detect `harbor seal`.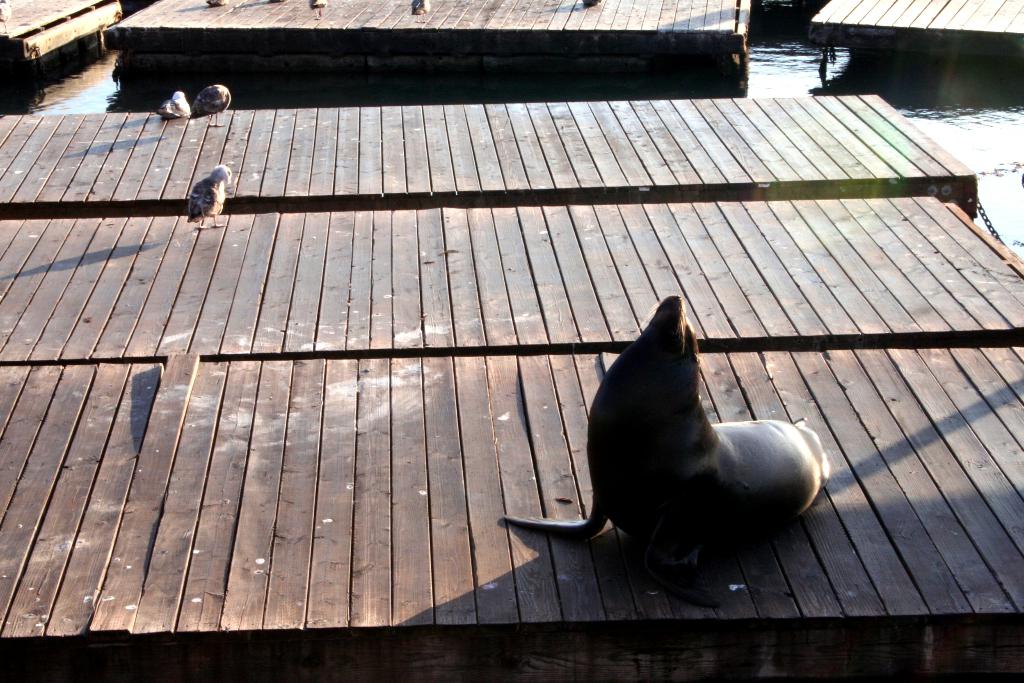
Detected at (538,290,822,584).
